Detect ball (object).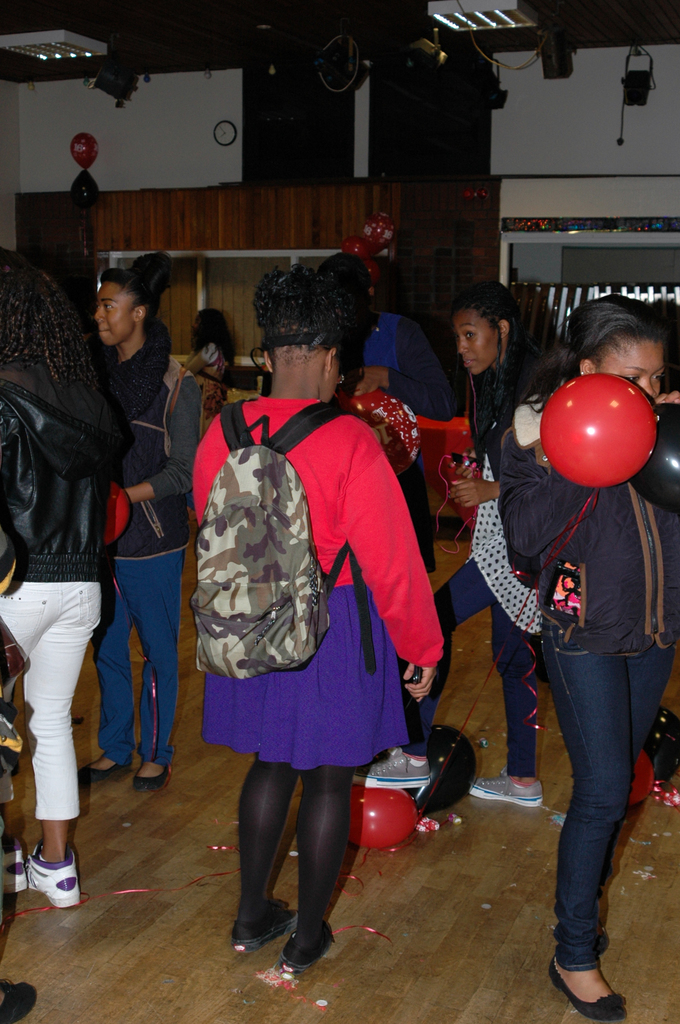
Detected at box=[541, 376, 657, 484].
